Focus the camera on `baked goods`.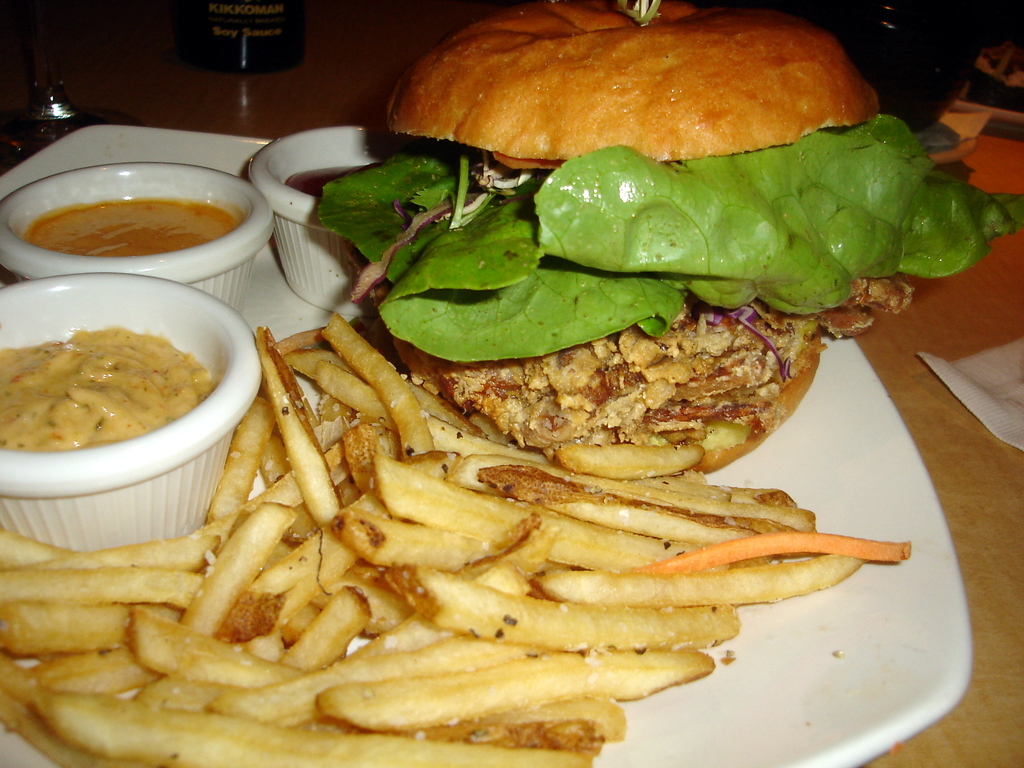
Focus region: region(378, 6, 922, 479).
